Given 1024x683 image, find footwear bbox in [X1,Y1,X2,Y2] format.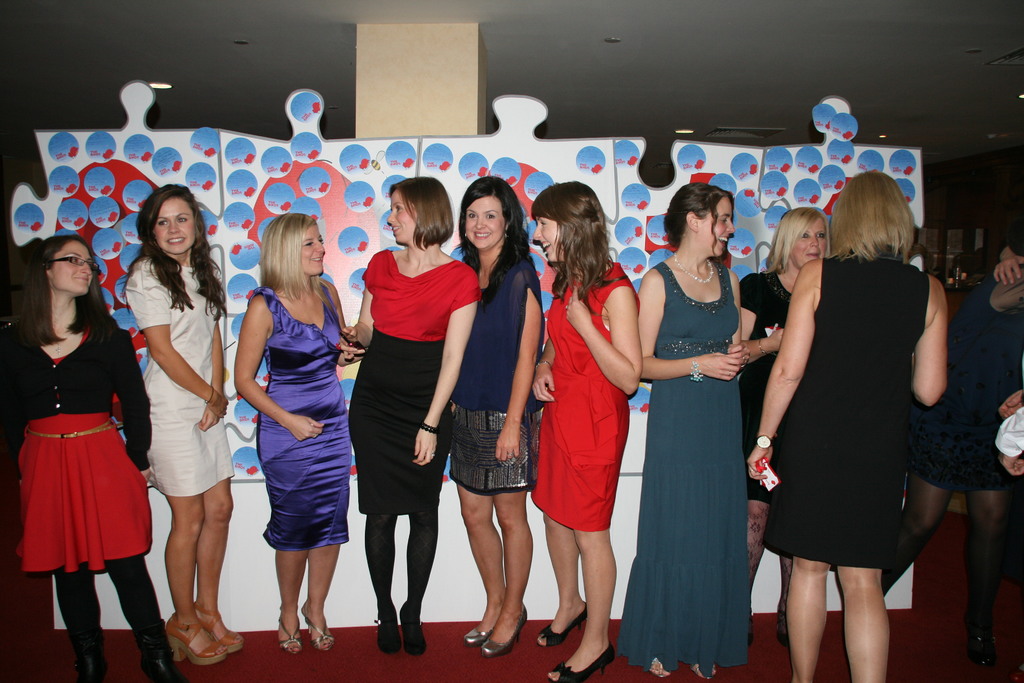
[463,624,496,646].
